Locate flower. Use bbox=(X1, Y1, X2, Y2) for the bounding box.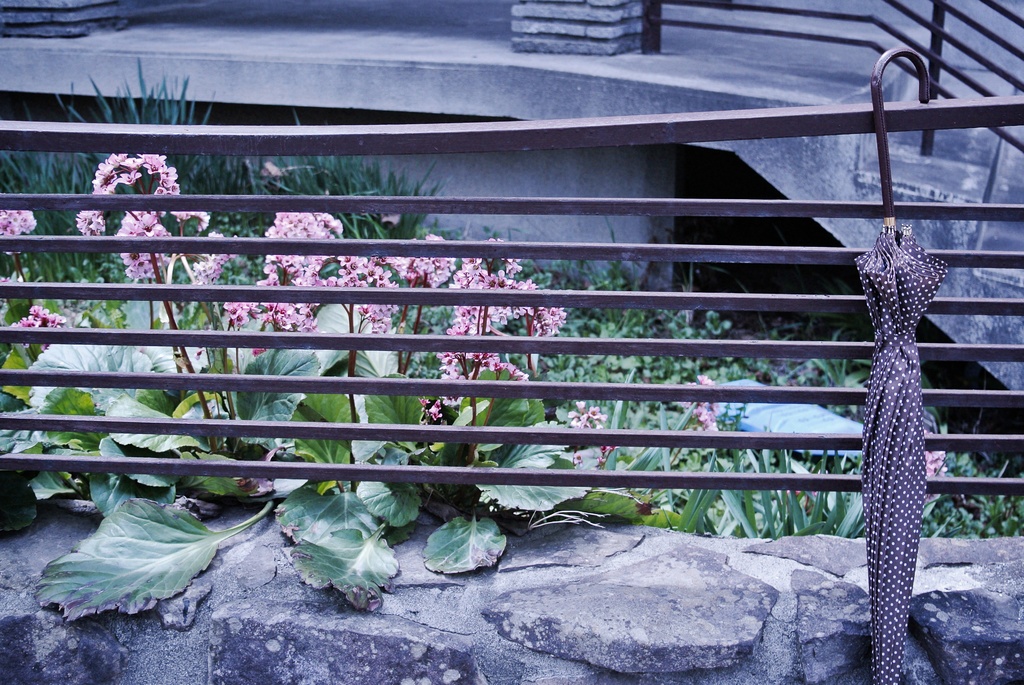
bbox=(15, 299, 73, 350).
